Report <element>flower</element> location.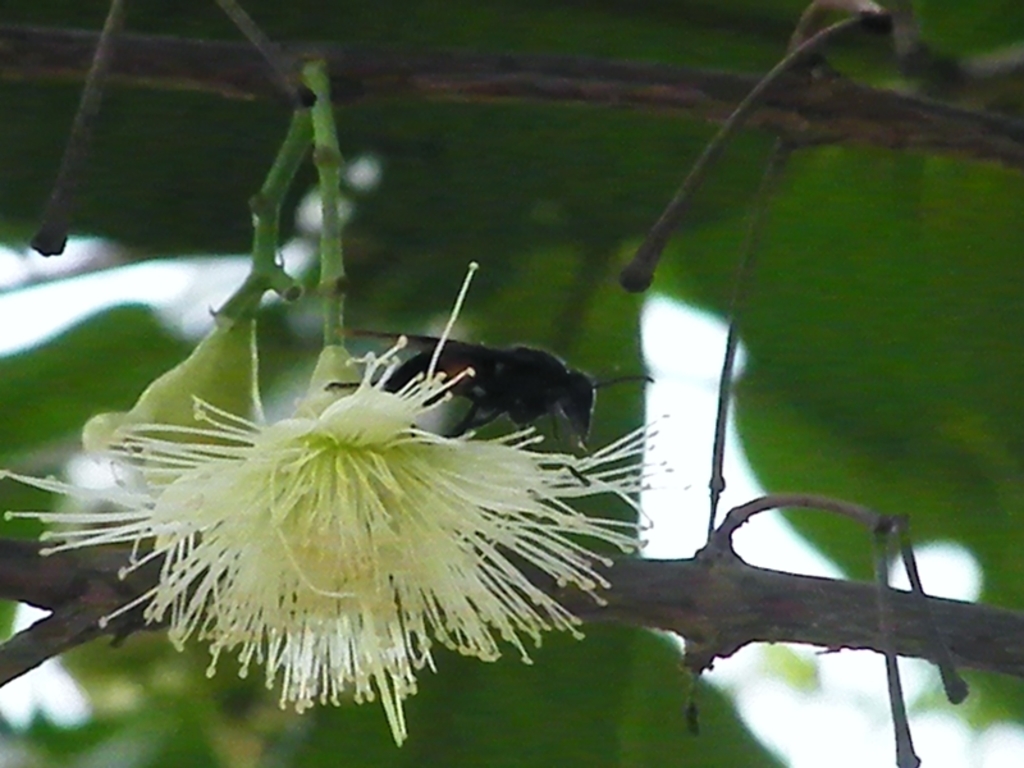
Report: <region>54, 198, 703, 735</region>.
